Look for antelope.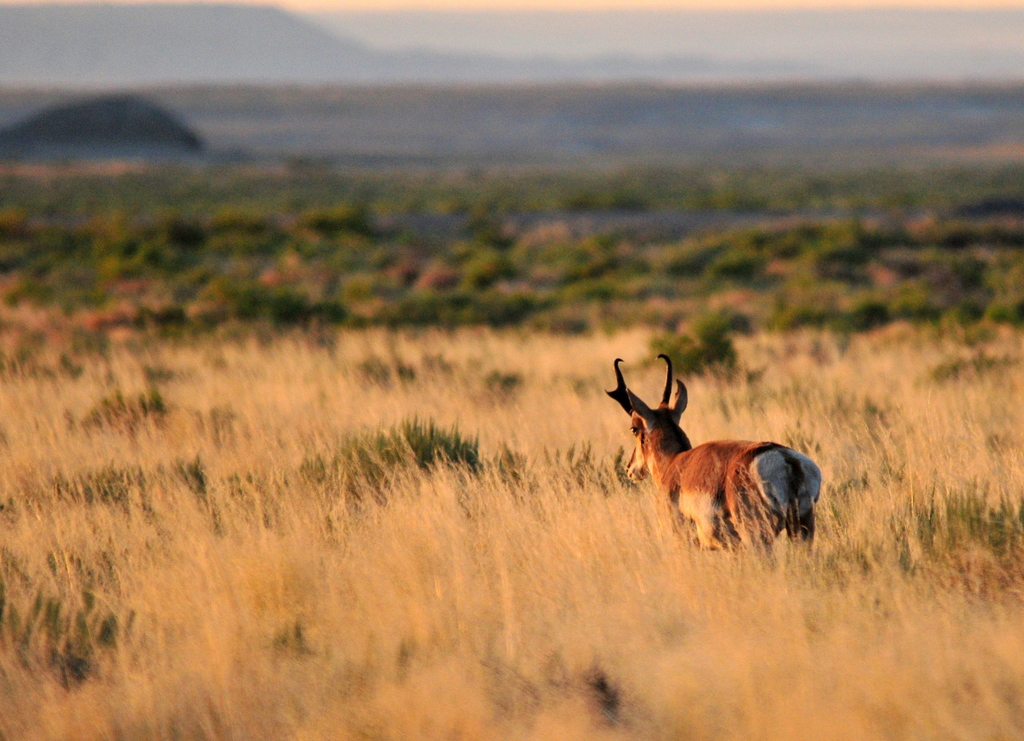
Found: bbox=(607, 351, 819, 555).
